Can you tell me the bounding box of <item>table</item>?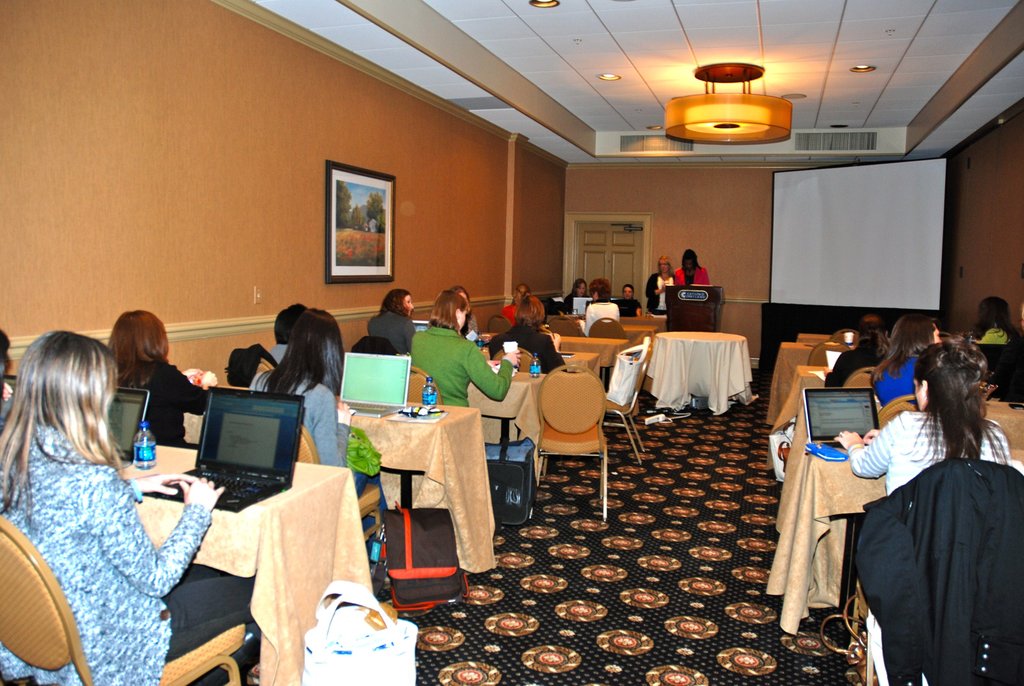
box=[117, 445, 376, 685].
